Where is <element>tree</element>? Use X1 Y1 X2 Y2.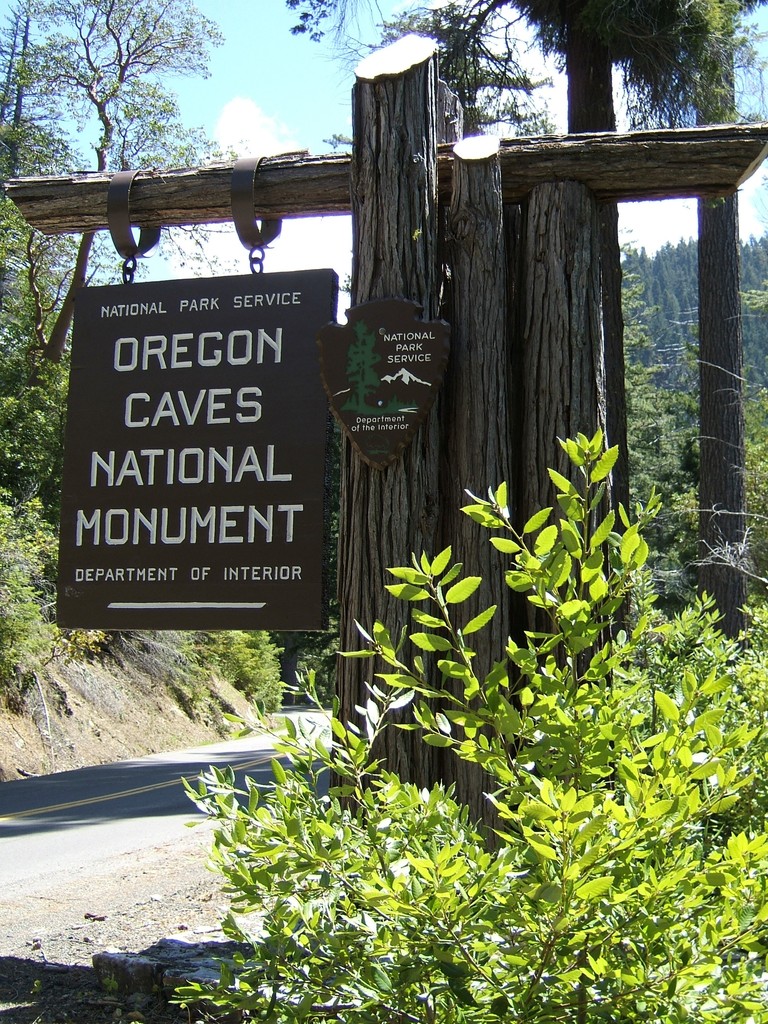
602 236 767 524.
